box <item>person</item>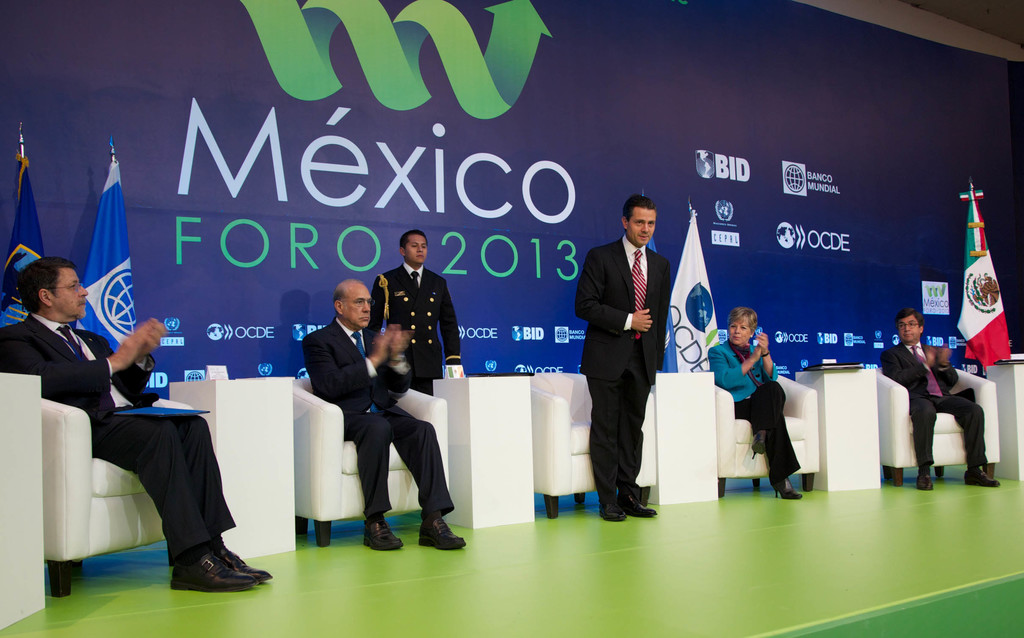
[582, 202, 668, 527]
